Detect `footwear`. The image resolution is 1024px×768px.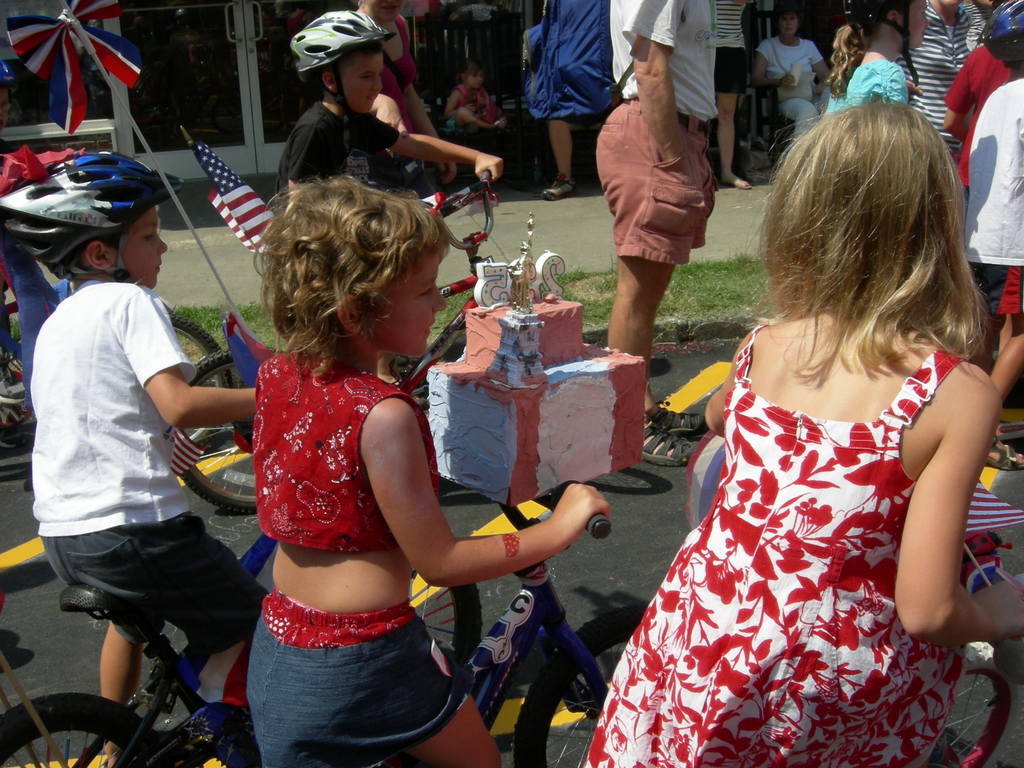
639,422,688,466.
